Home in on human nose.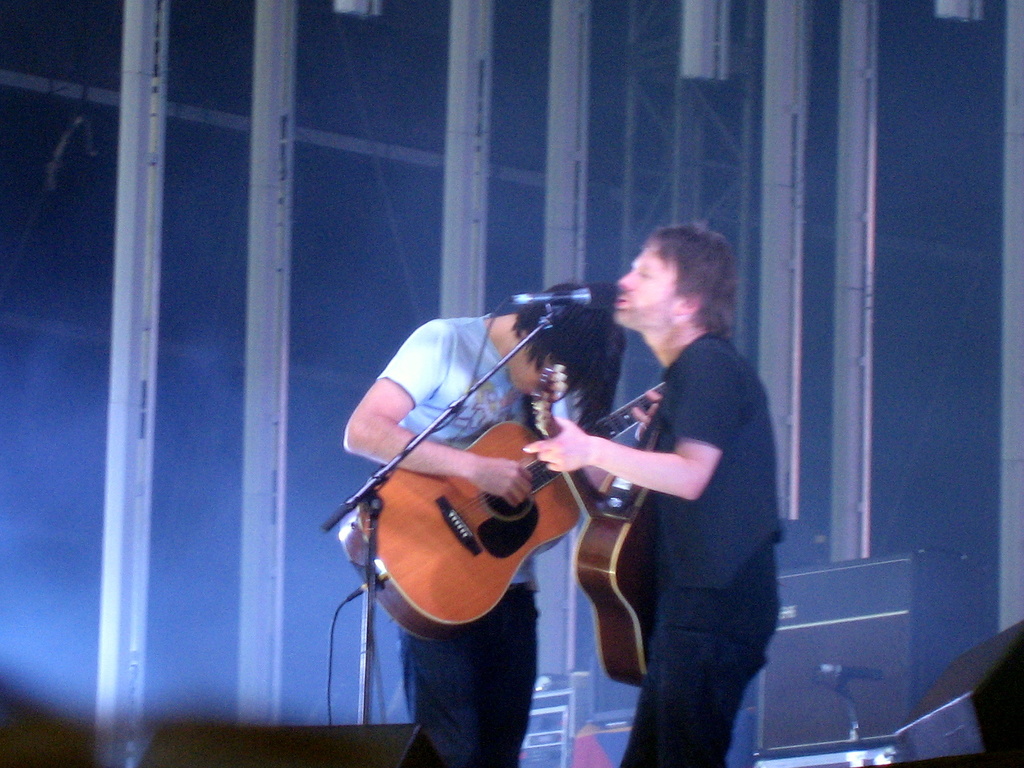
Homed in at BBox(620, 267, 641, 294).
